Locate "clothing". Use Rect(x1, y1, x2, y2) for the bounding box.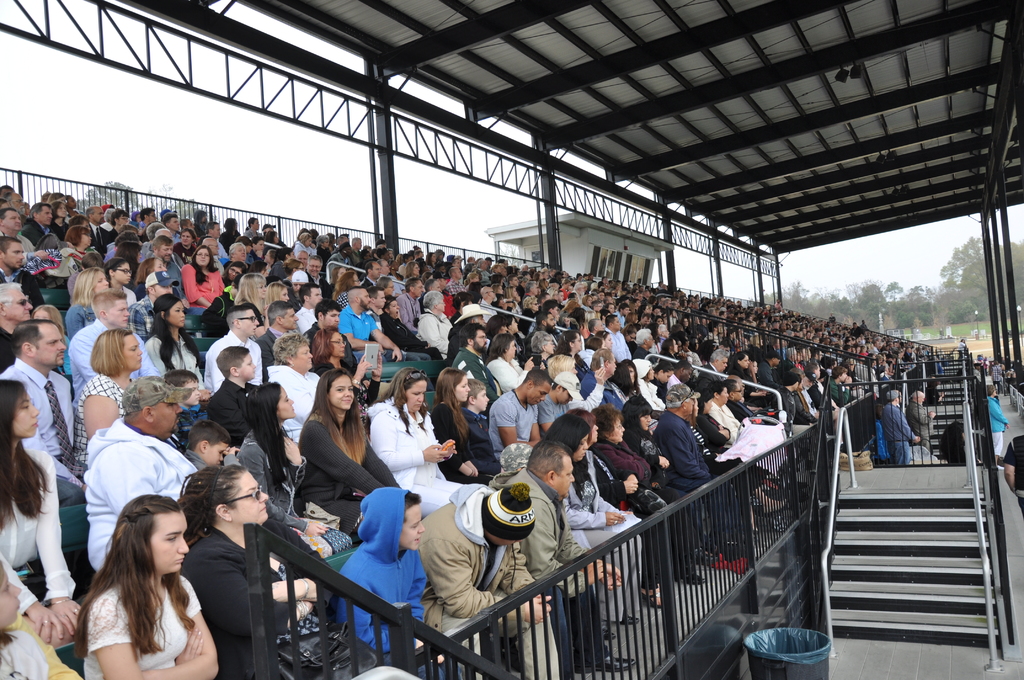
Rect(999, 435, 1023, 518).
